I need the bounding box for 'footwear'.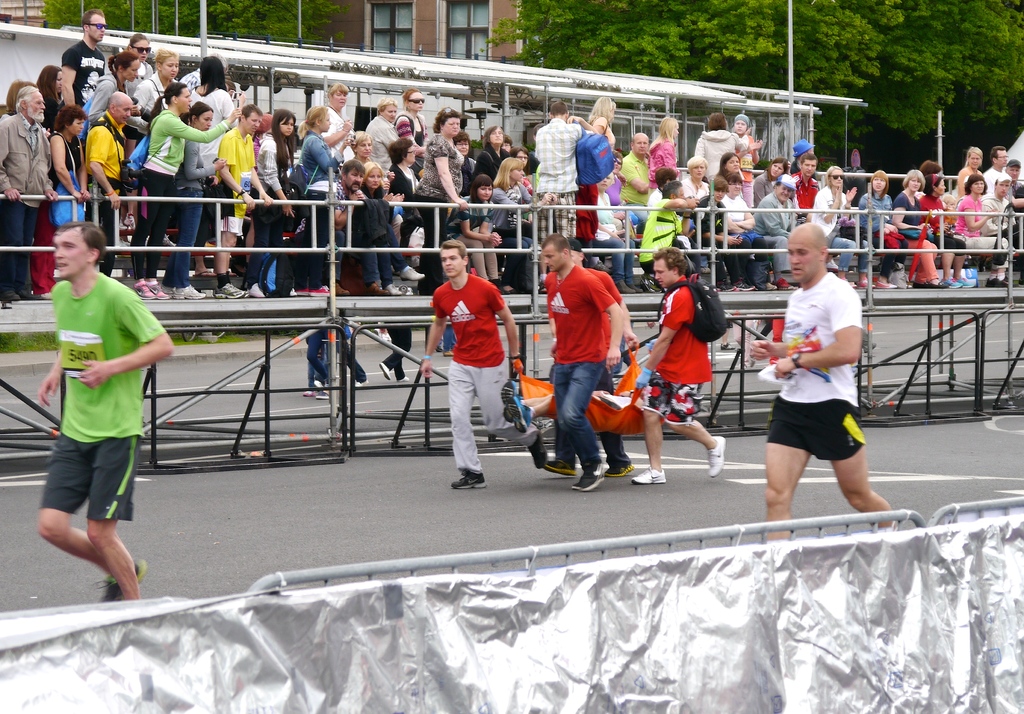
Here it is: (910, 279, 929, 288).
